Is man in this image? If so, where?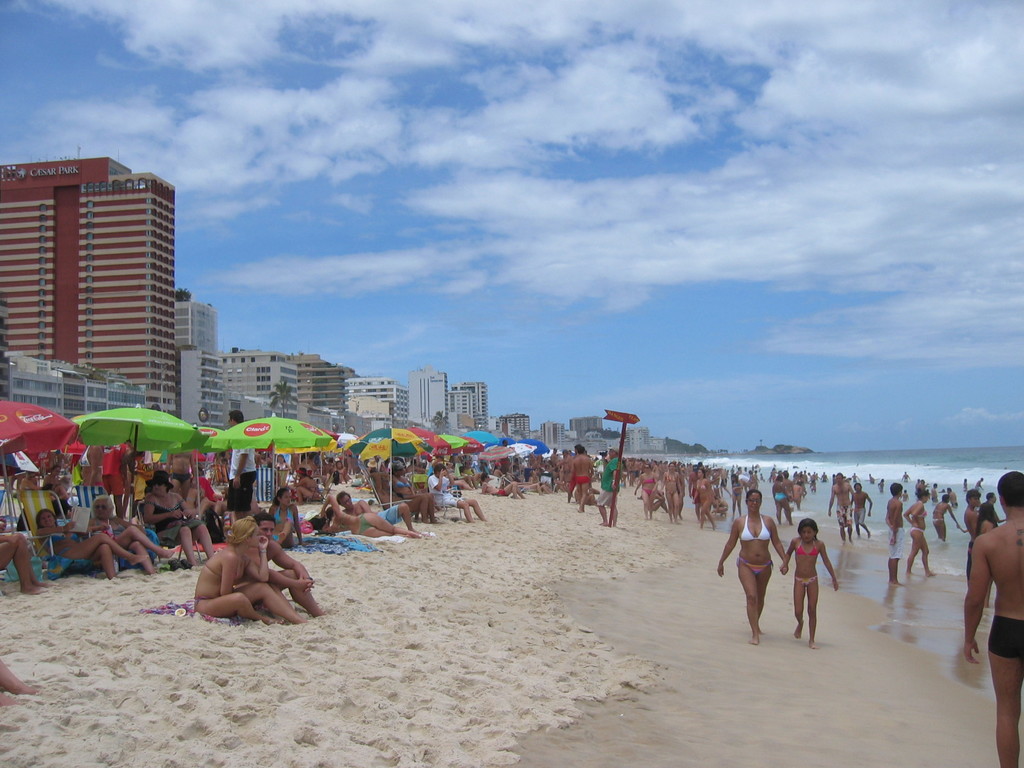
Yes, at (left=783, top=468, right=795, bottom=504).
